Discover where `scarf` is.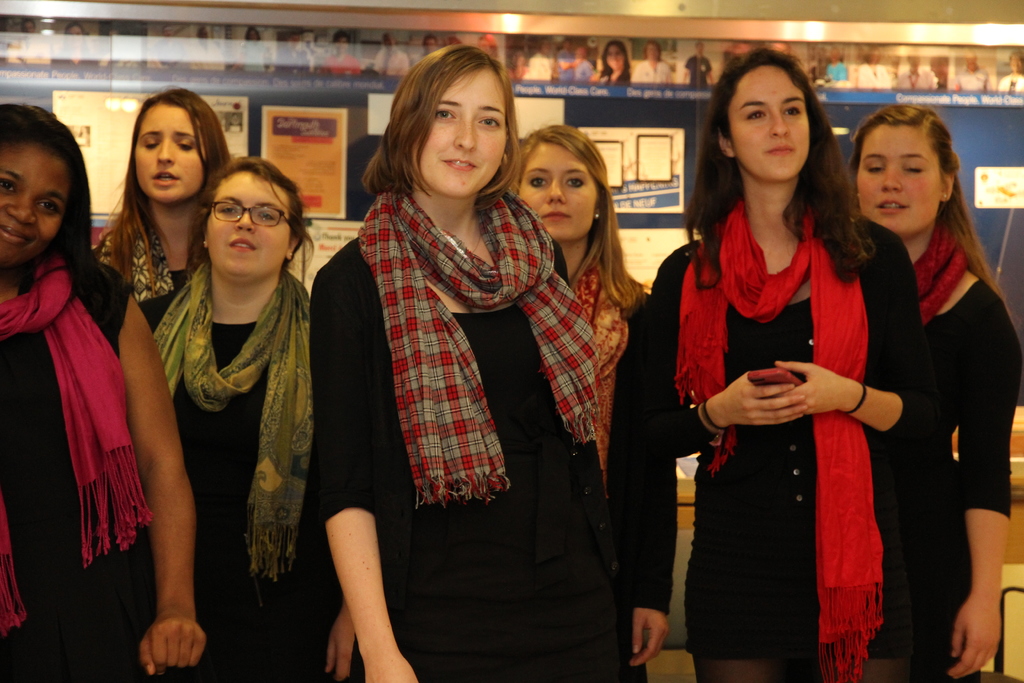
Discovered at detection(568, 261, 630, 473).
